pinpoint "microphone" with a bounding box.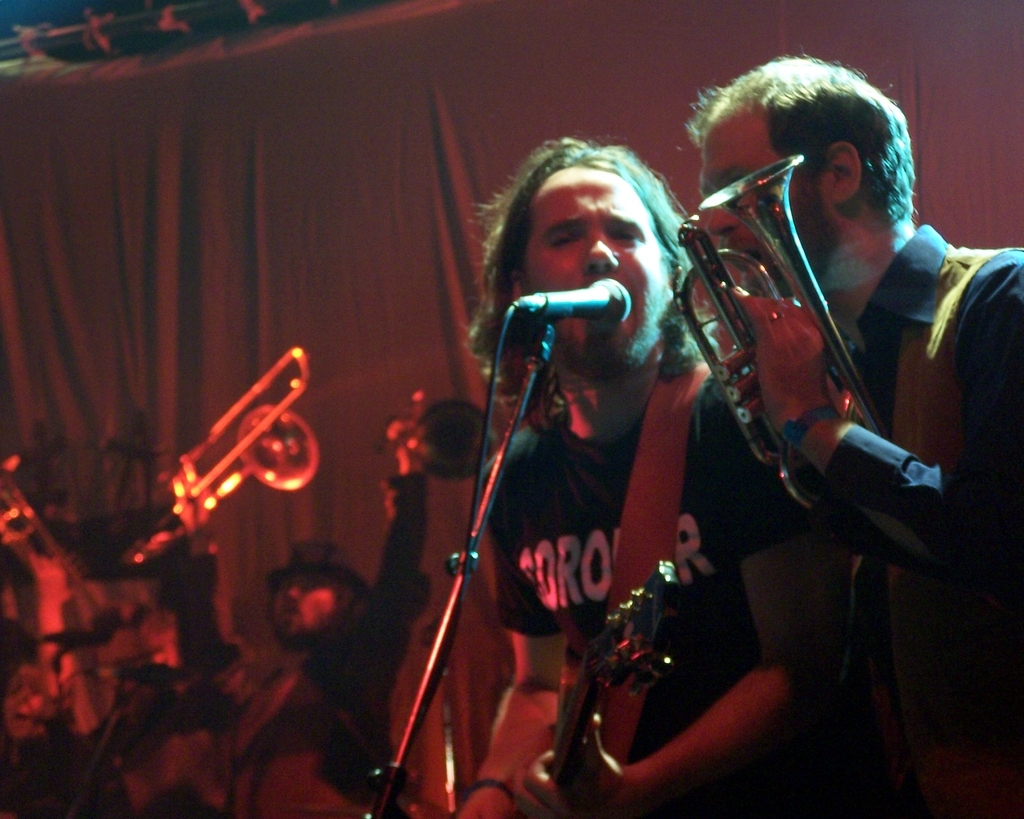
508/277/636/317.
